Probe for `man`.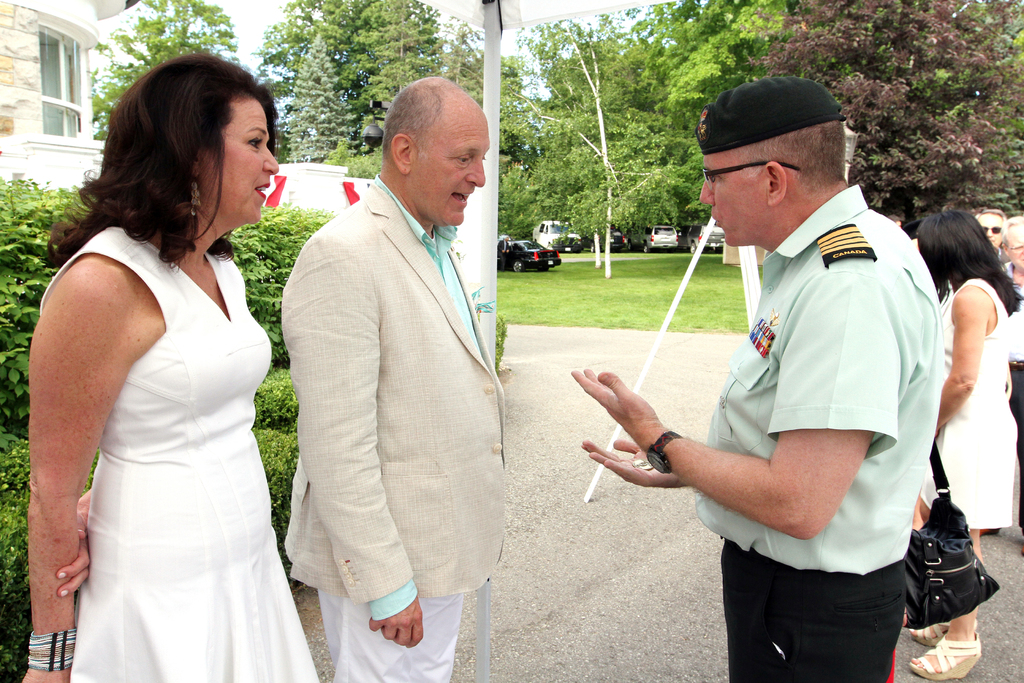
Probe result: (left=969, top=207, right=1008, bottom=252).
